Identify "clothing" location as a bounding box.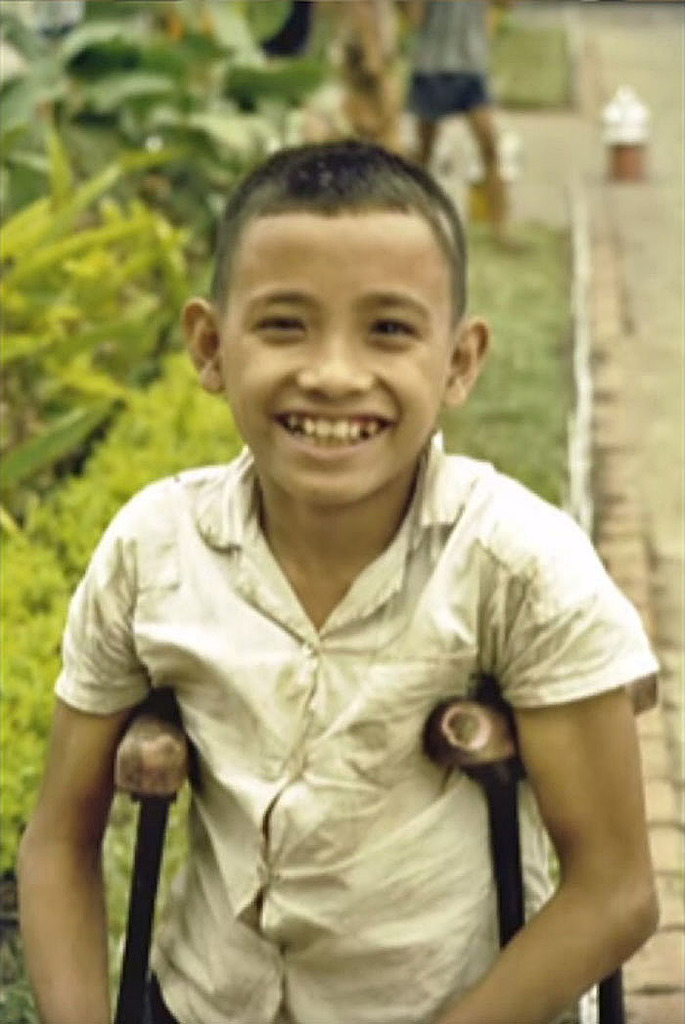
crop(99, 383, 622, 1023).
